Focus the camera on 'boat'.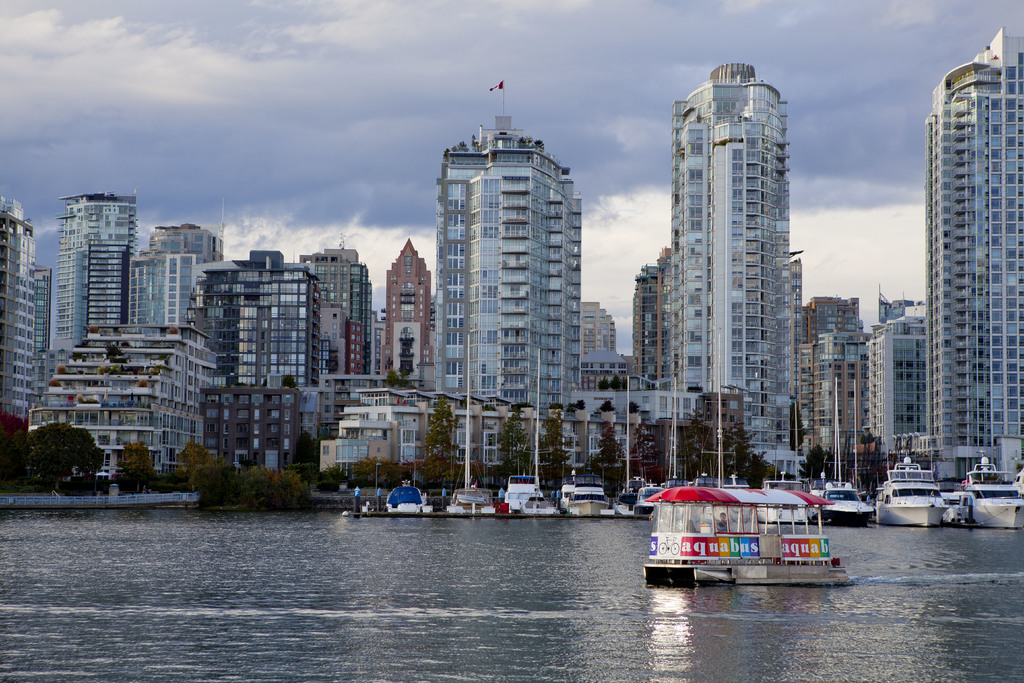
Focus region: (x1=614, y1=377, x2=648, y2=514).
